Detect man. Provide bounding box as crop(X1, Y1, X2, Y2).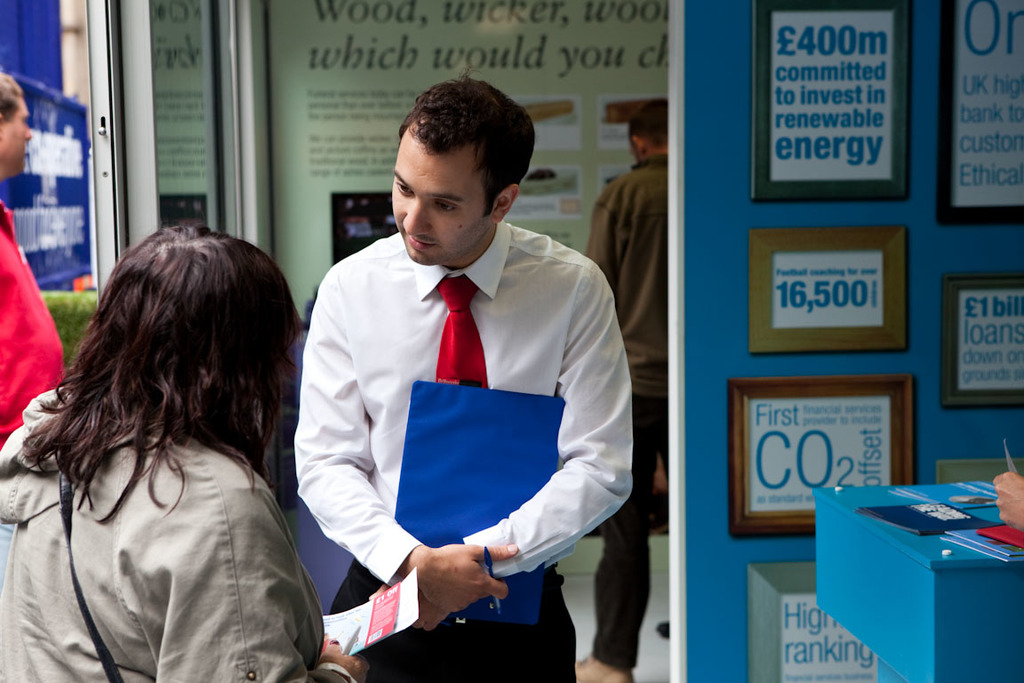
crop(279, 86, 629, 682).
